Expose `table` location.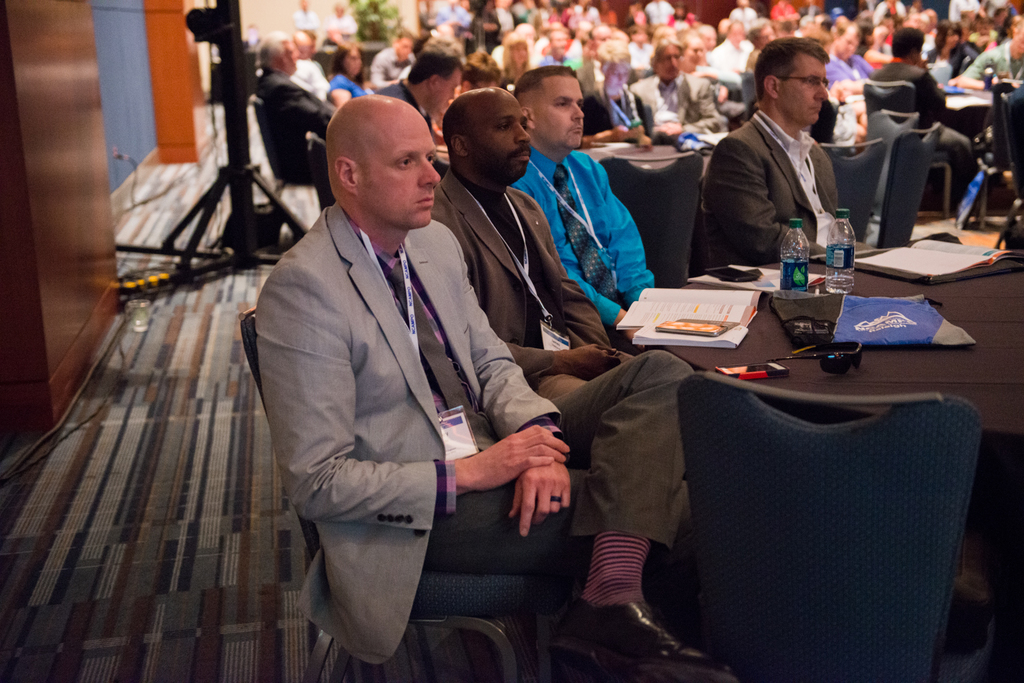
Exposed at box(582, 130, 721, 167).
